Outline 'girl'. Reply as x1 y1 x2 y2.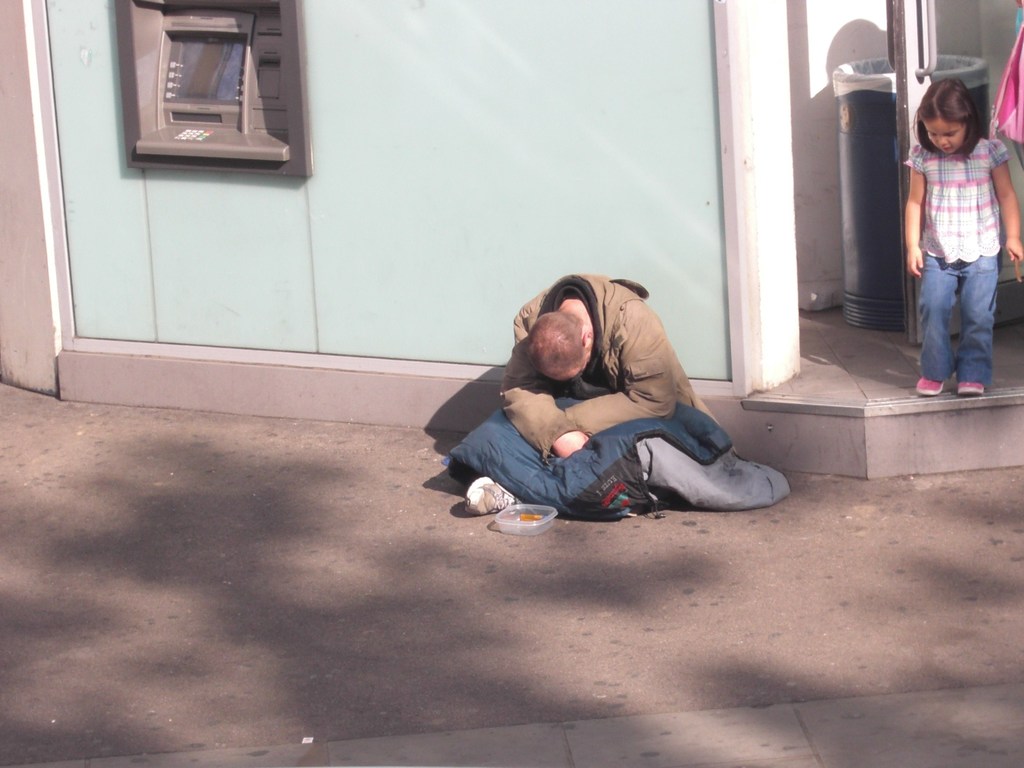
900 74 1023 397.
